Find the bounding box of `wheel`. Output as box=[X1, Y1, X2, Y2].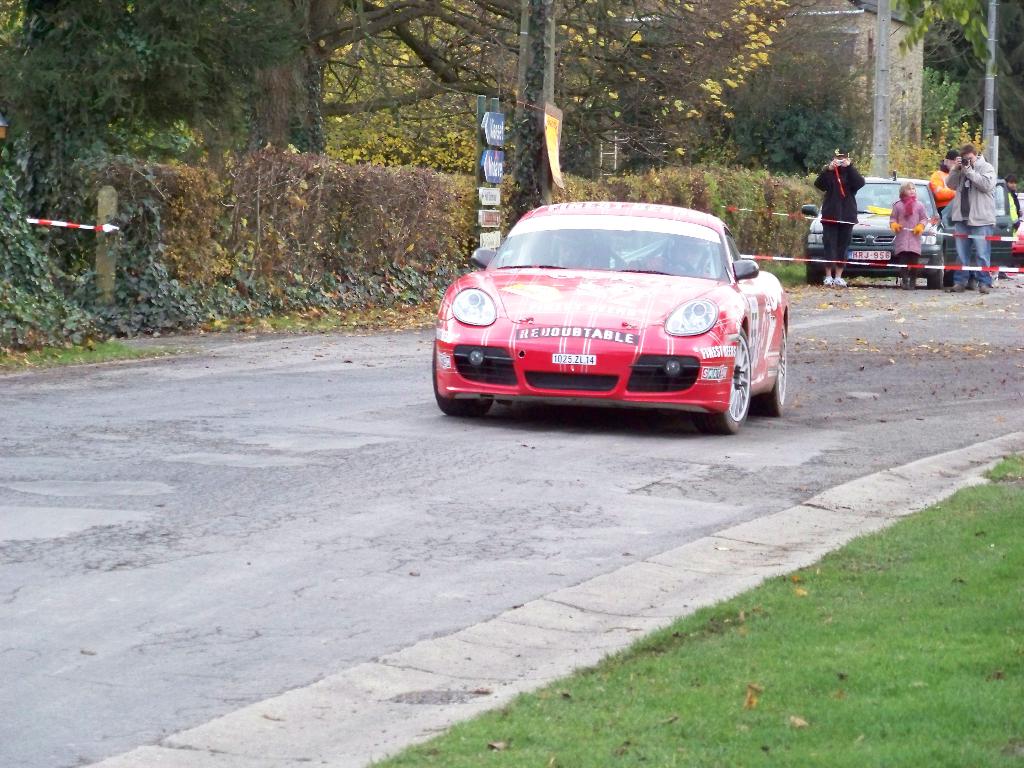
box=[429, 342, 493, 422].
